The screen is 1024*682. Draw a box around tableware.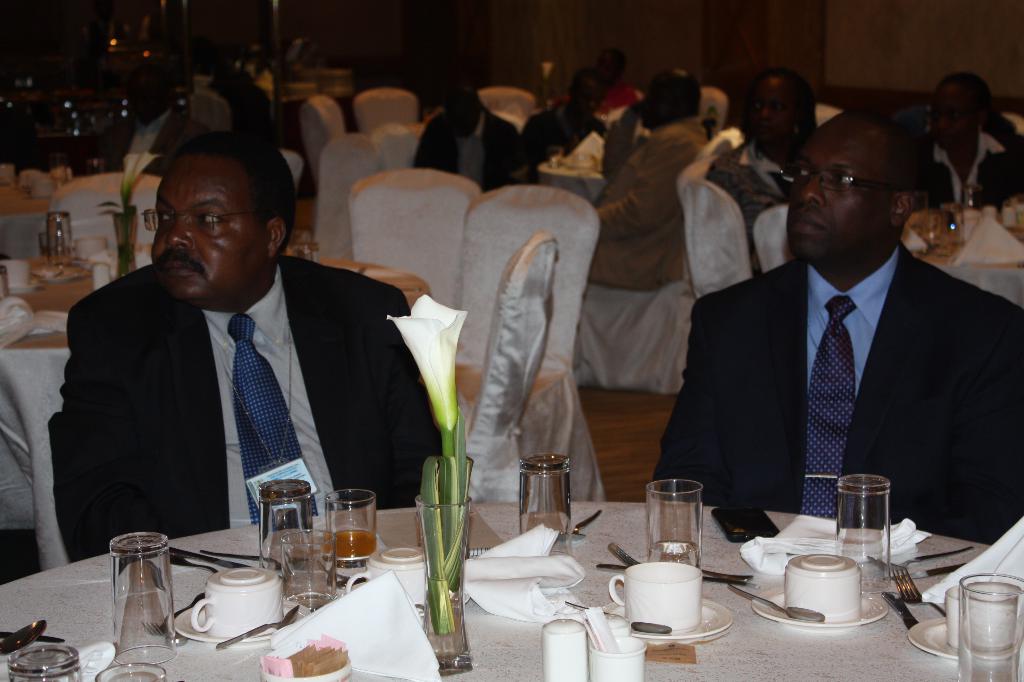
Rect(868, 544, 974, 571).
